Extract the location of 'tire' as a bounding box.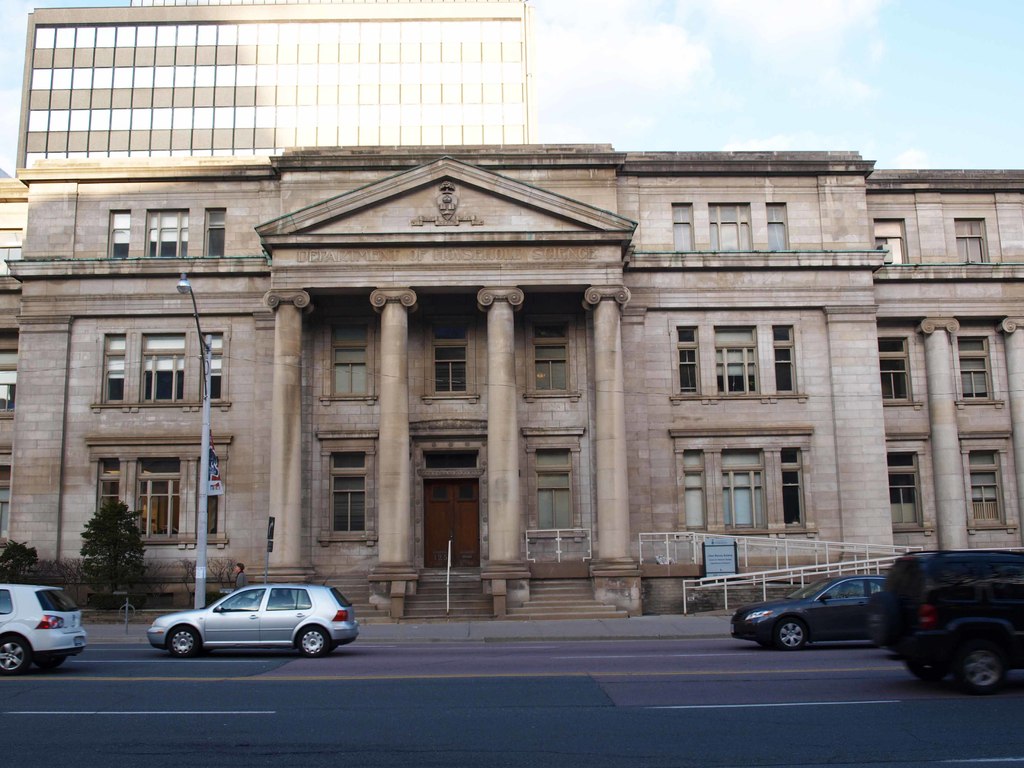
detection(955, 645, 1007, 689).
